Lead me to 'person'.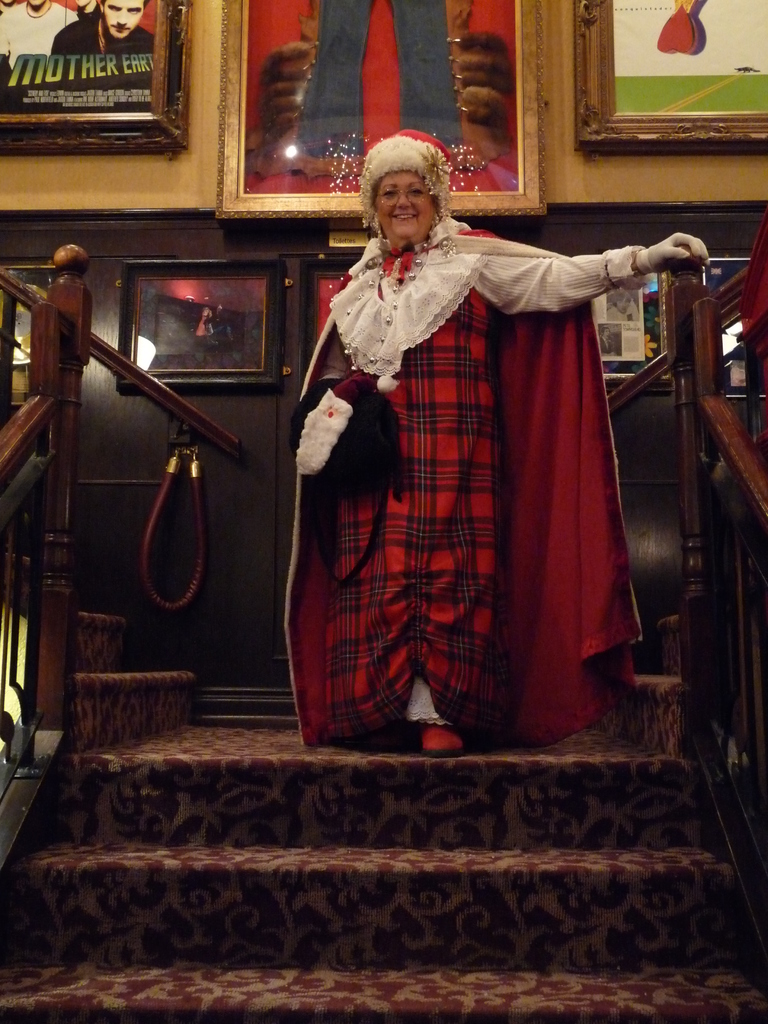
Lead to <bbox>287, 131, 701, 758</bbox>.
